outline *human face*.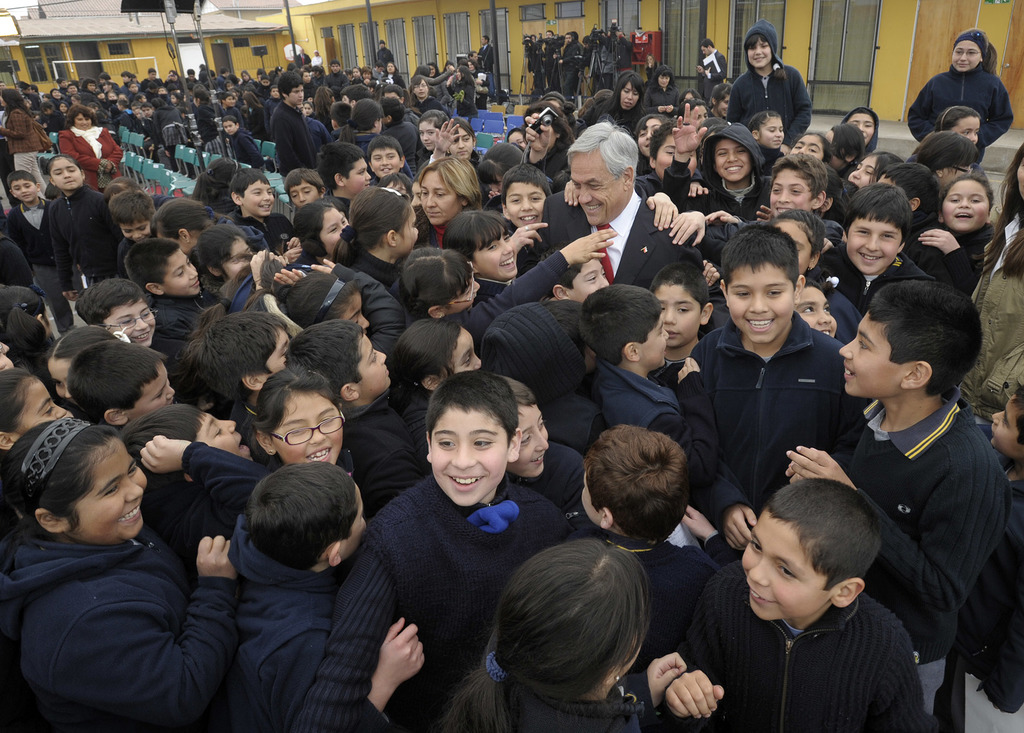
Outline: (450, 124, 474, 159).
